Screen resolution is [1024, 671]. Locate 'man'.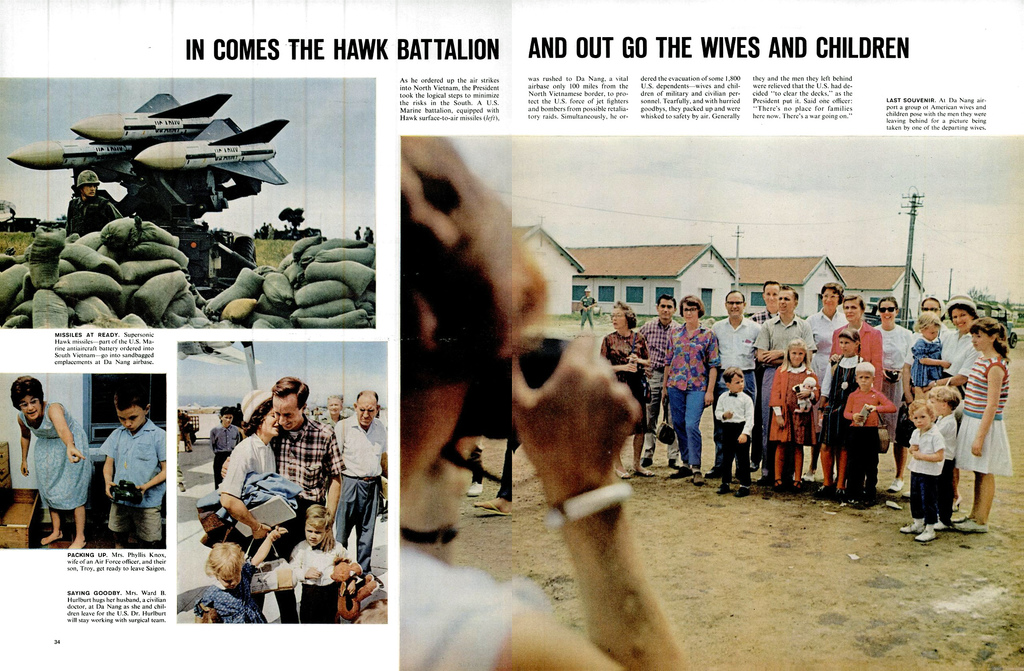
crop(701, 285, 763, 487).
